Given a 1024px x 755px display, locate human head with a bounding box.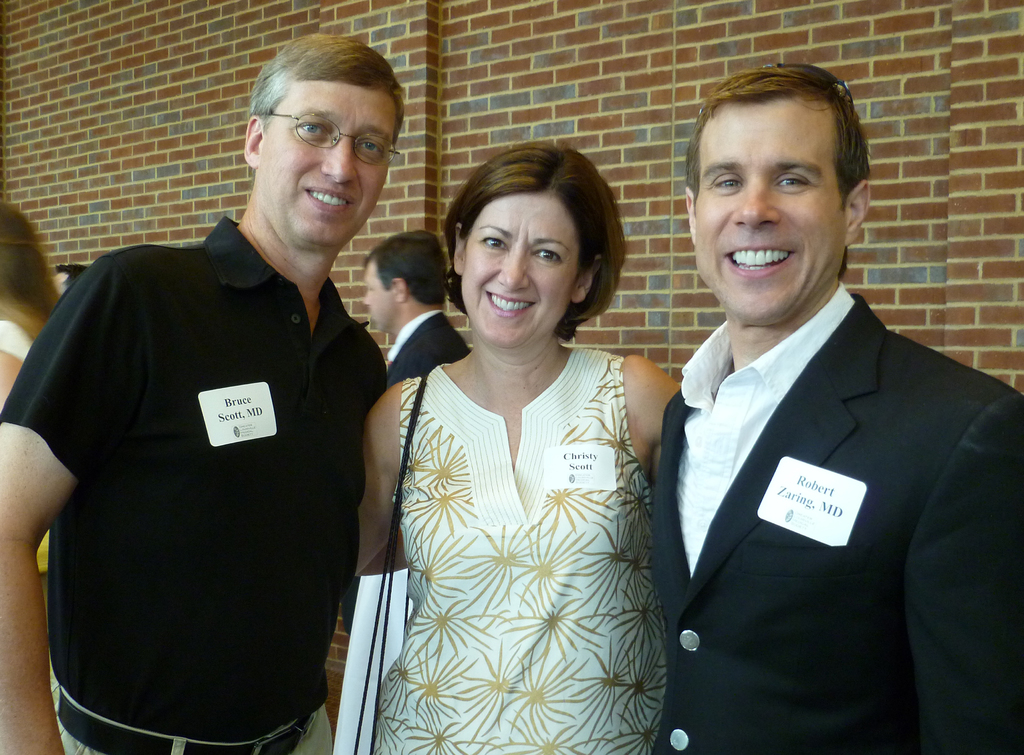
Located: detection(52, 259, 80, 293).
